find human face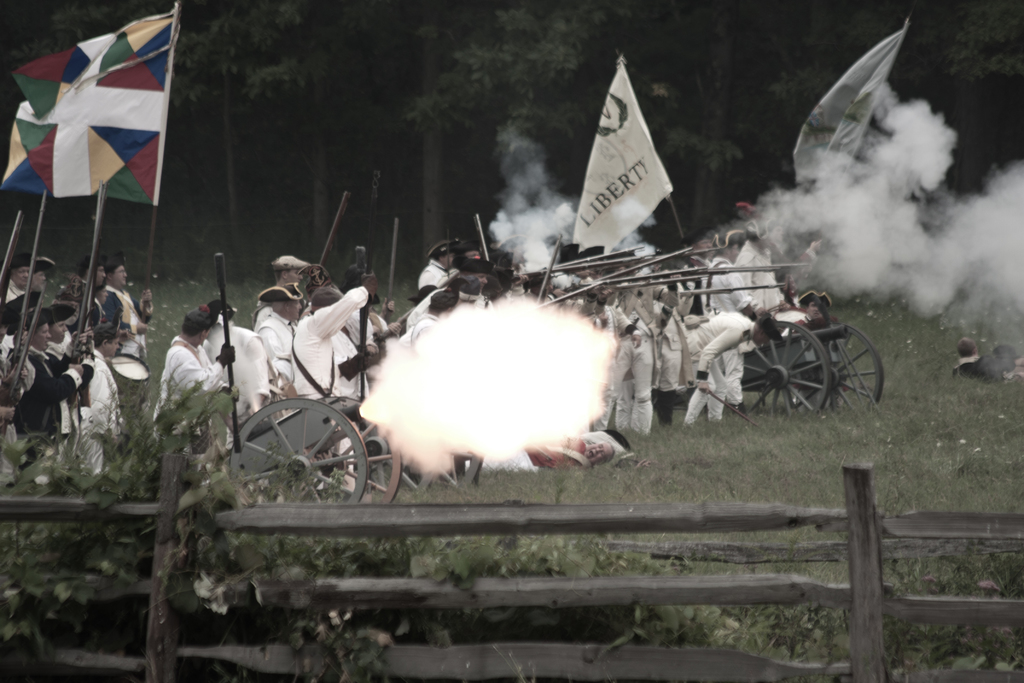
{"left": 35, "top": 272, "right": 45, "bottom": 292}
